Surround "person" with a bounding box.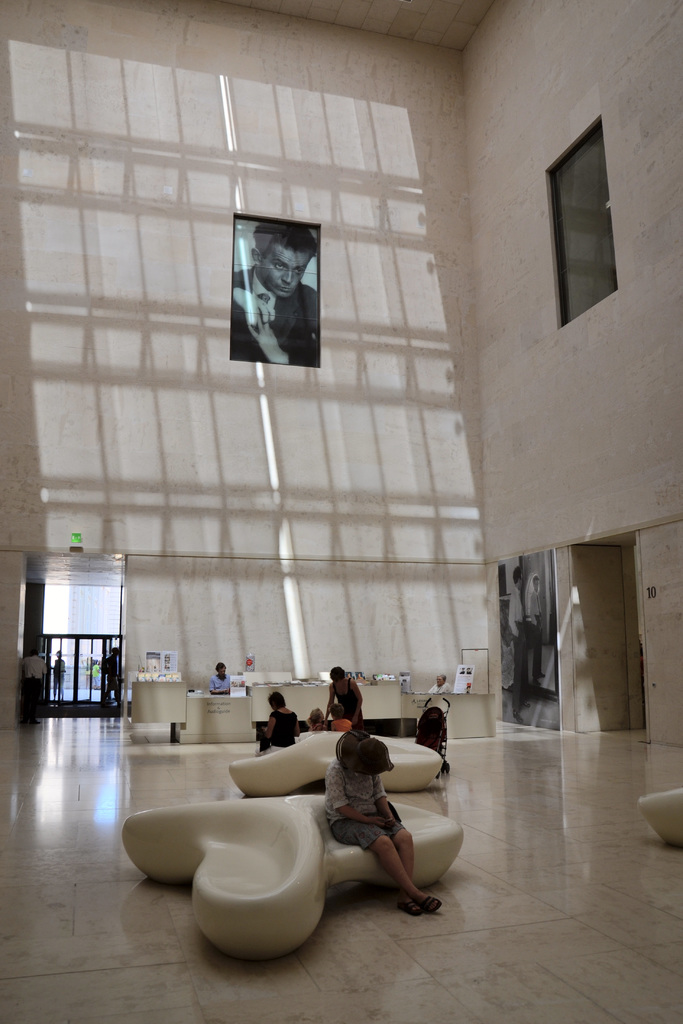
BBox(300, 703, 323, 737).
